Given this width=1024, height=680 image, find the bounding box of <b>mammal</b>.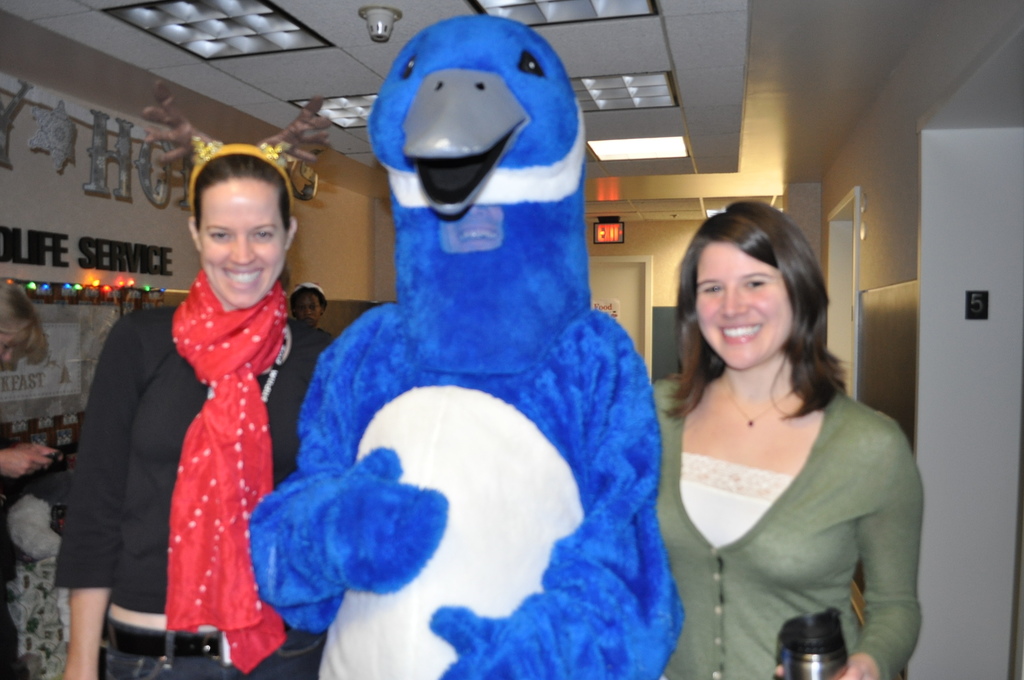
bbox=[247, 16, 687, 679].
